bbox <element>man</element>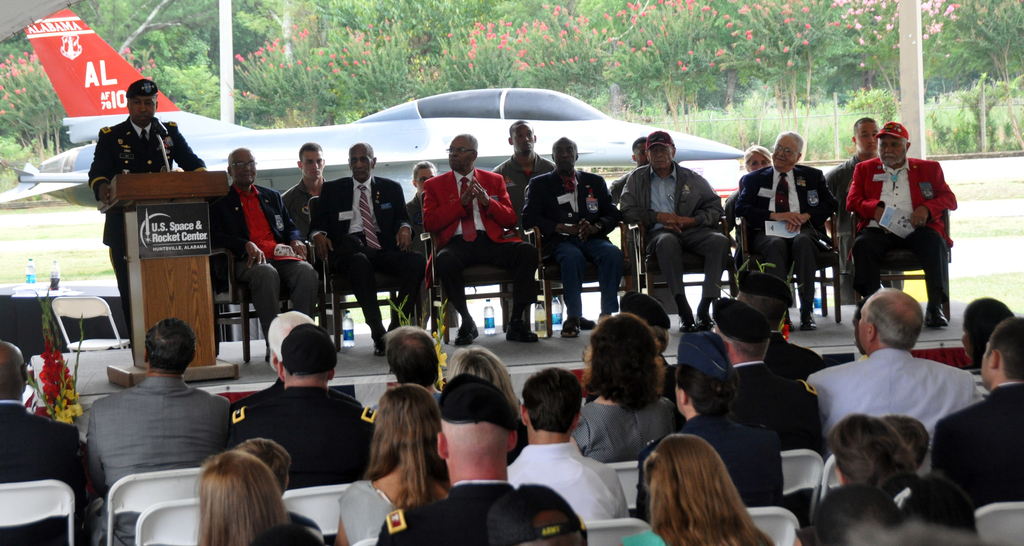
220 326 372 488
